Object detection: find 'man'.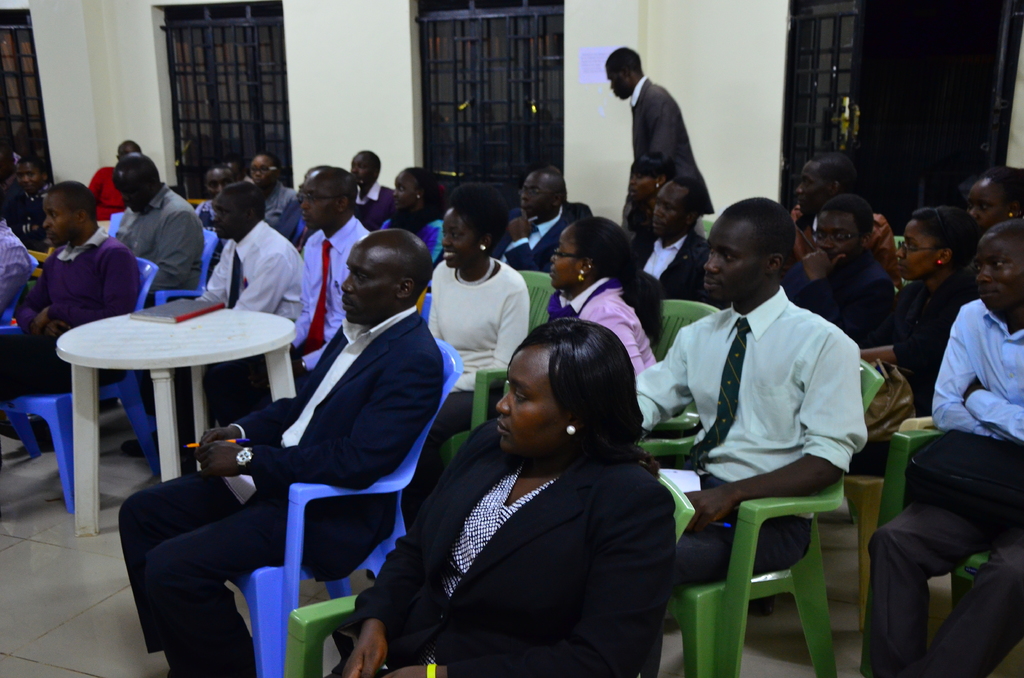
604 31 716 234.
